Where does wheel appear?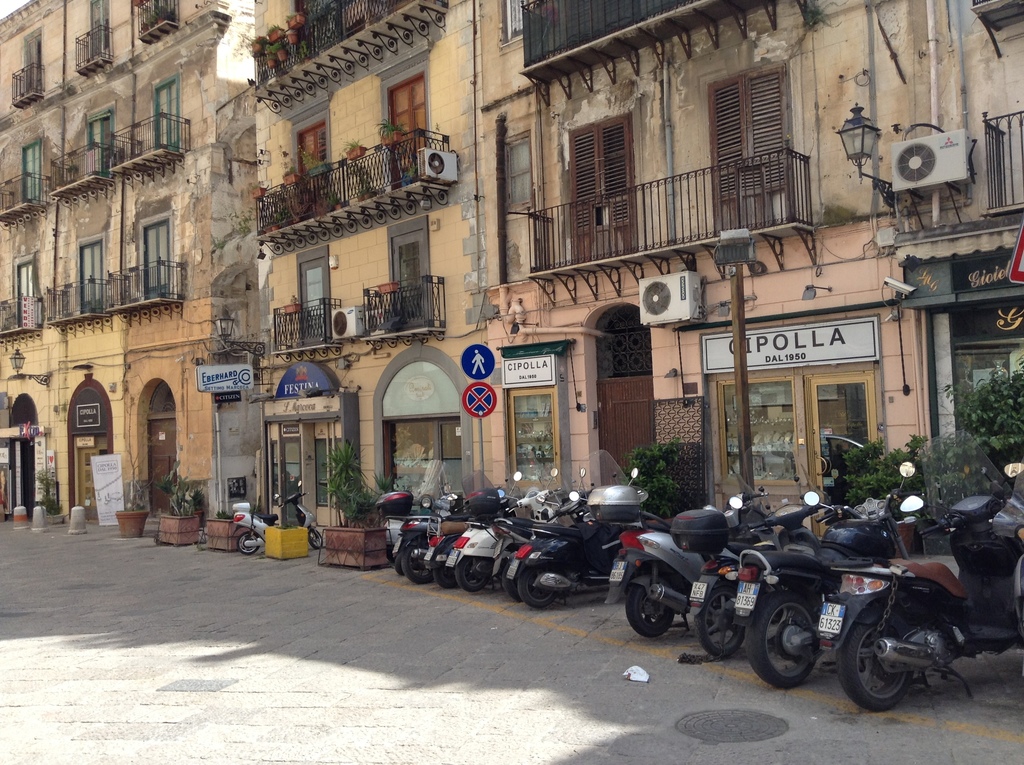
Appears at 240:531:261:554.
